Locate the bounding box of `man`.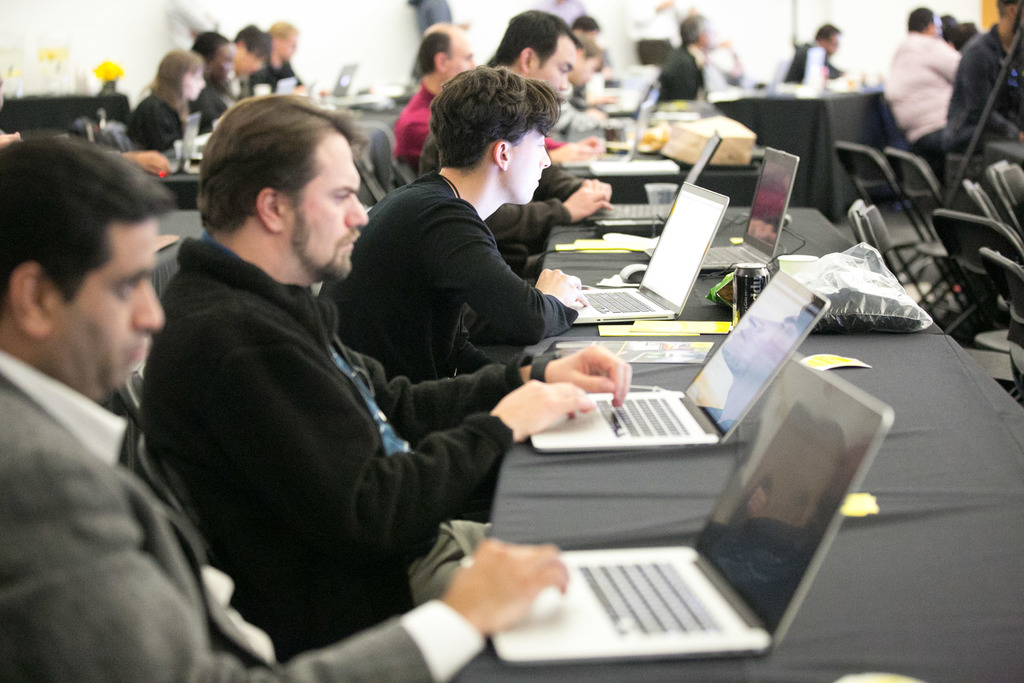
Bounding box: [x1=404, y1=3, x2=576, y2=267].
